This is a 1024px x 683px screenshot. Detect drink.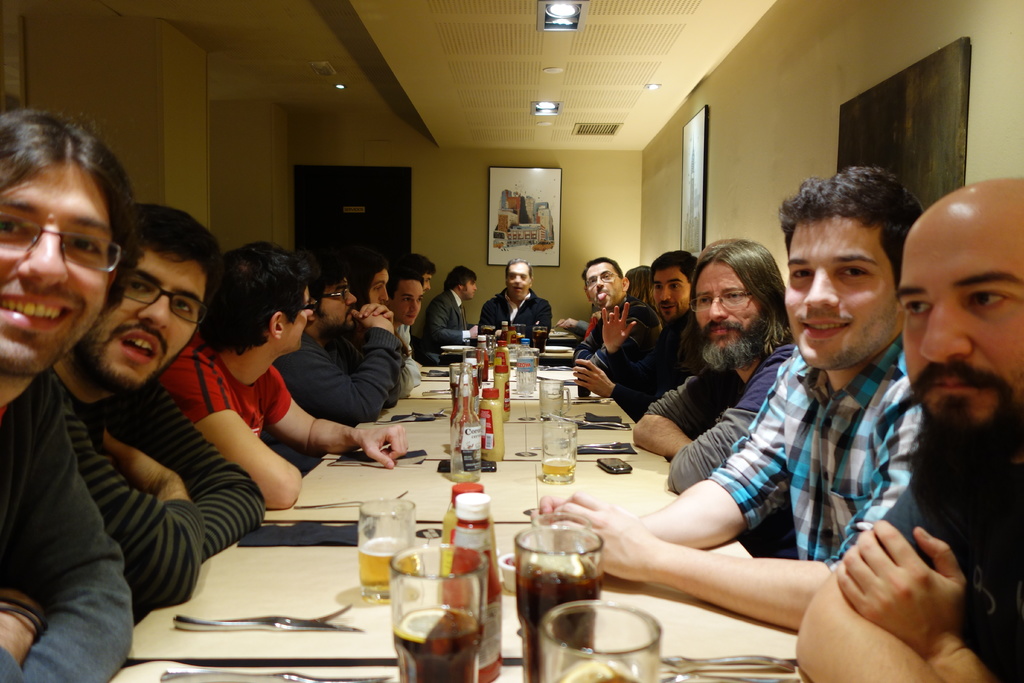
pyautogui.locateOnScreen(391, 600, 485, 682).
